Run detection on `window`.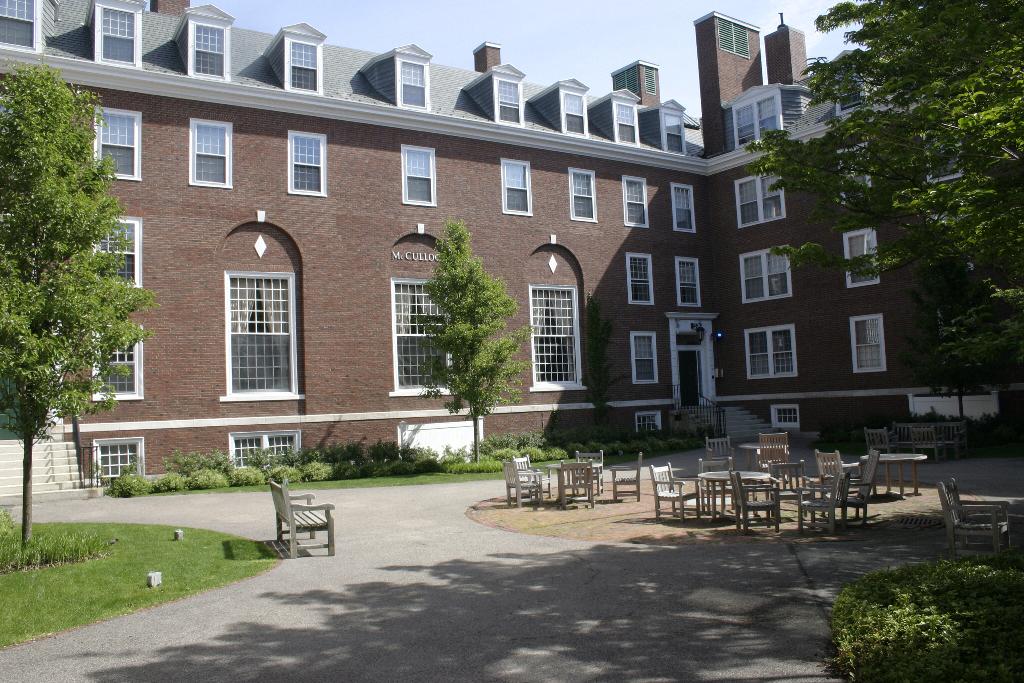
Result: [x1=742, y1=320, x2=797, y2=384].
